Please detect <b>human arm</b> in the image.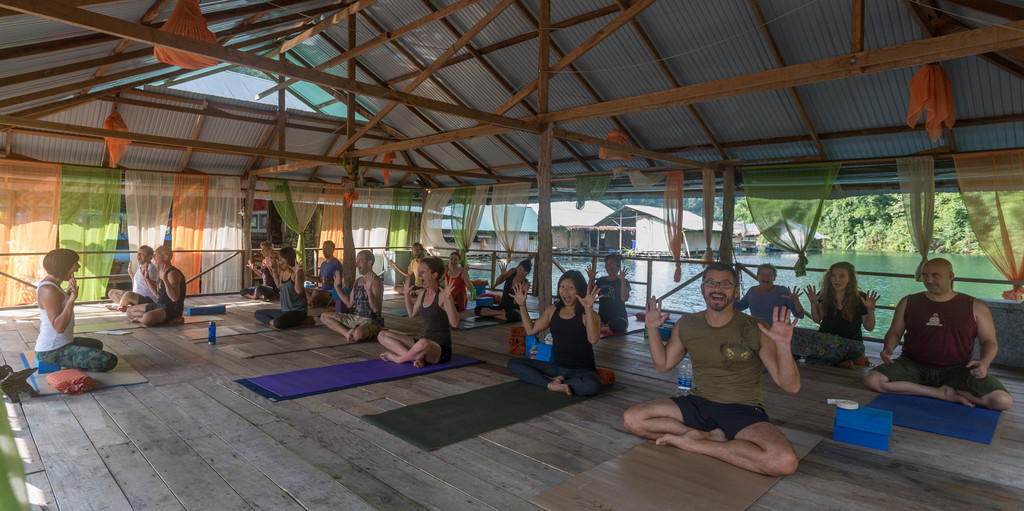
(782,282,806,320).
